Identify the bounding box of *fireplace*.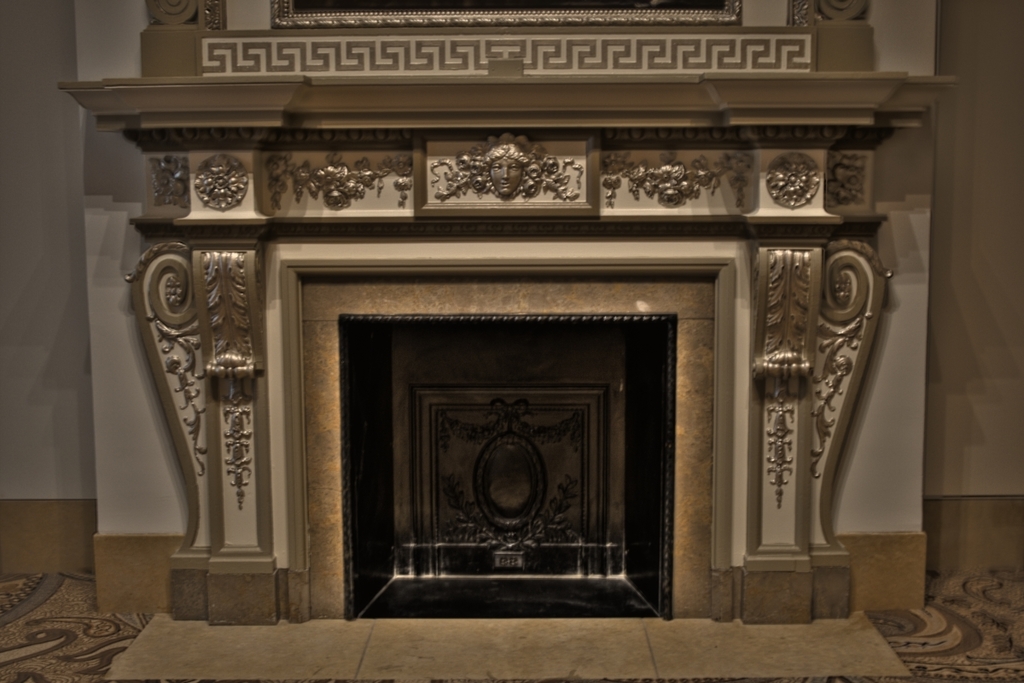
61:61:961:682.
